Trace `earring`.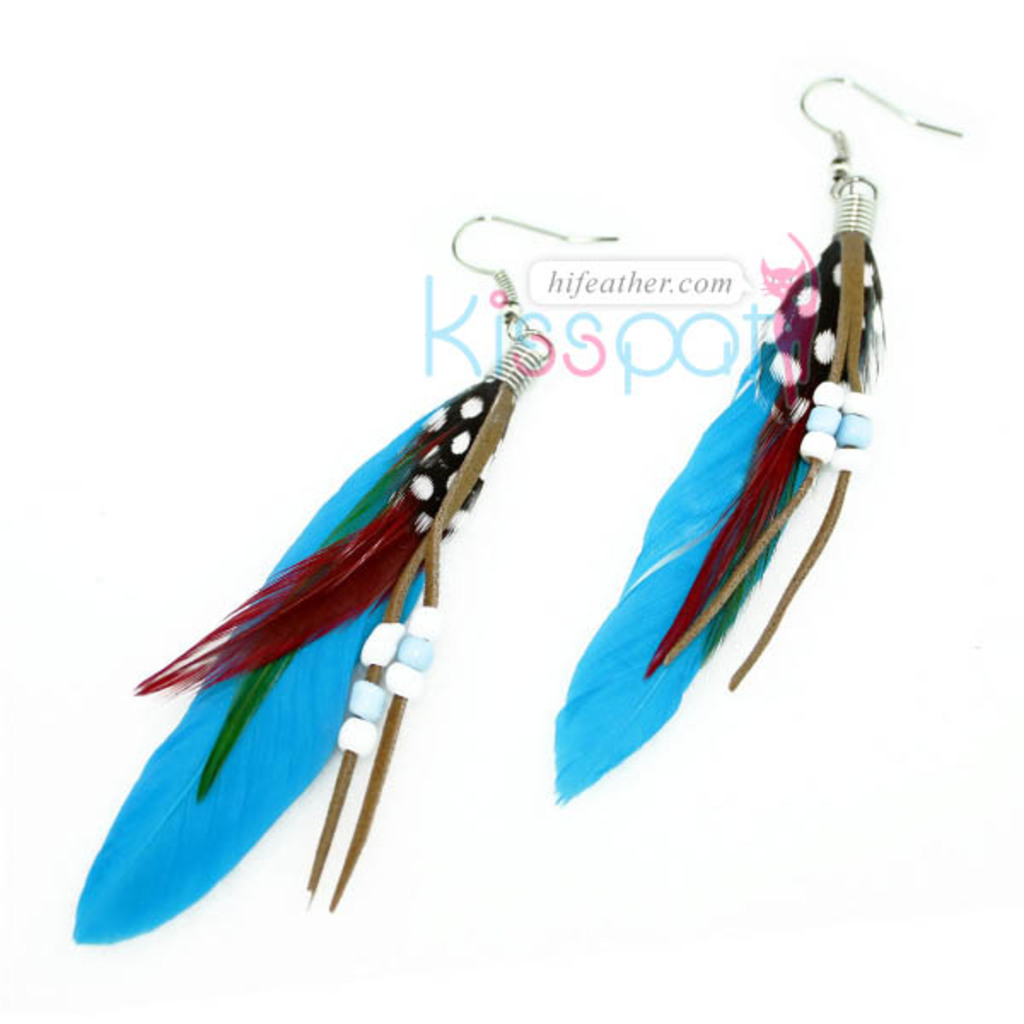
Traced to (x1=63, y1=217, x2=630, y2=937).
